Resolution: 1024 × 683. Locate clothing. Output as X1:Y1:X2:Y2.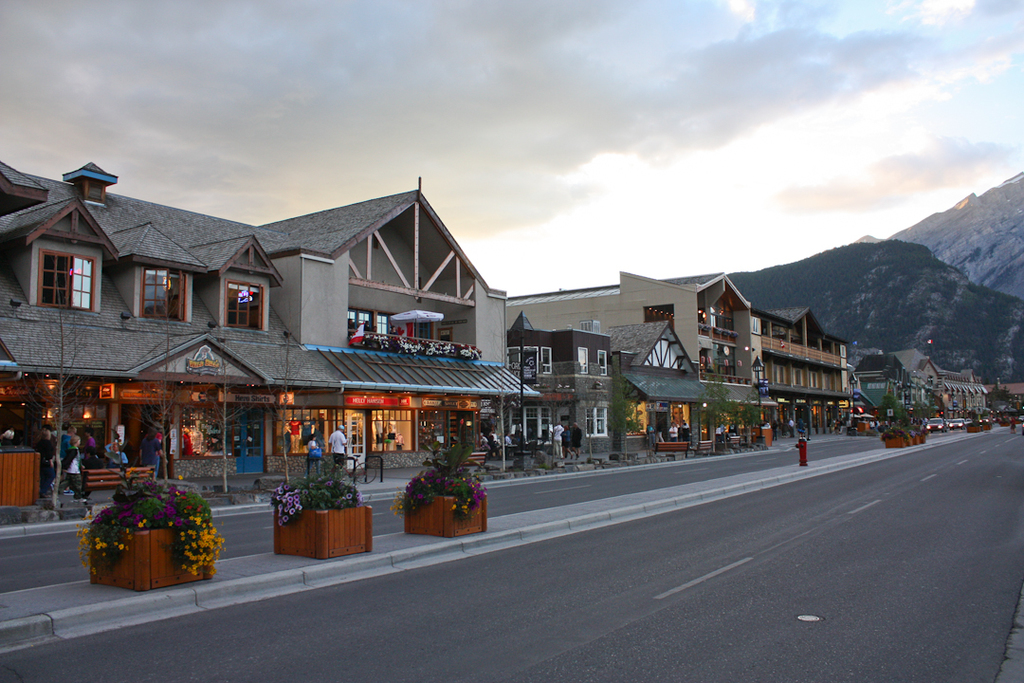
30:436:56:497.
